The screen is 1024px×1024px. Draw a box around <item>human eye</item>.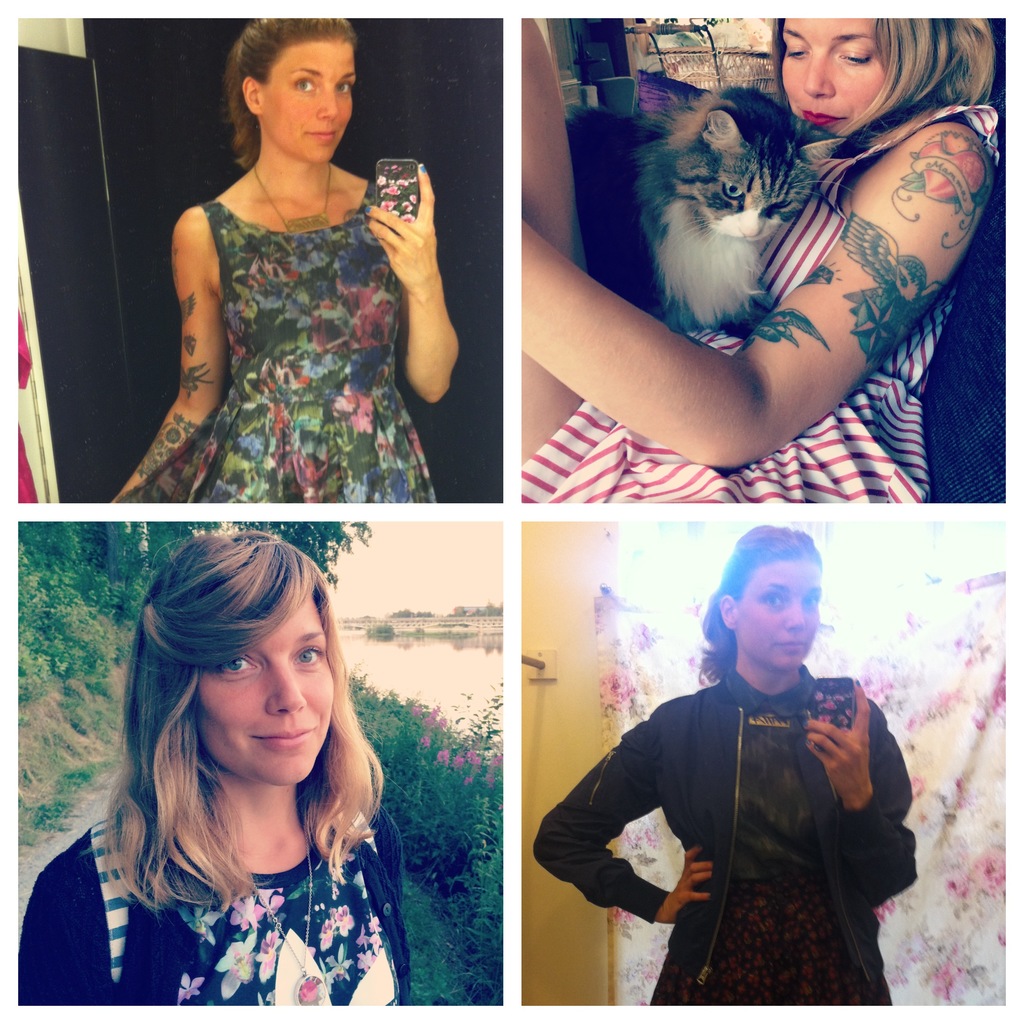
Rect(204, 652, 259, 683).
